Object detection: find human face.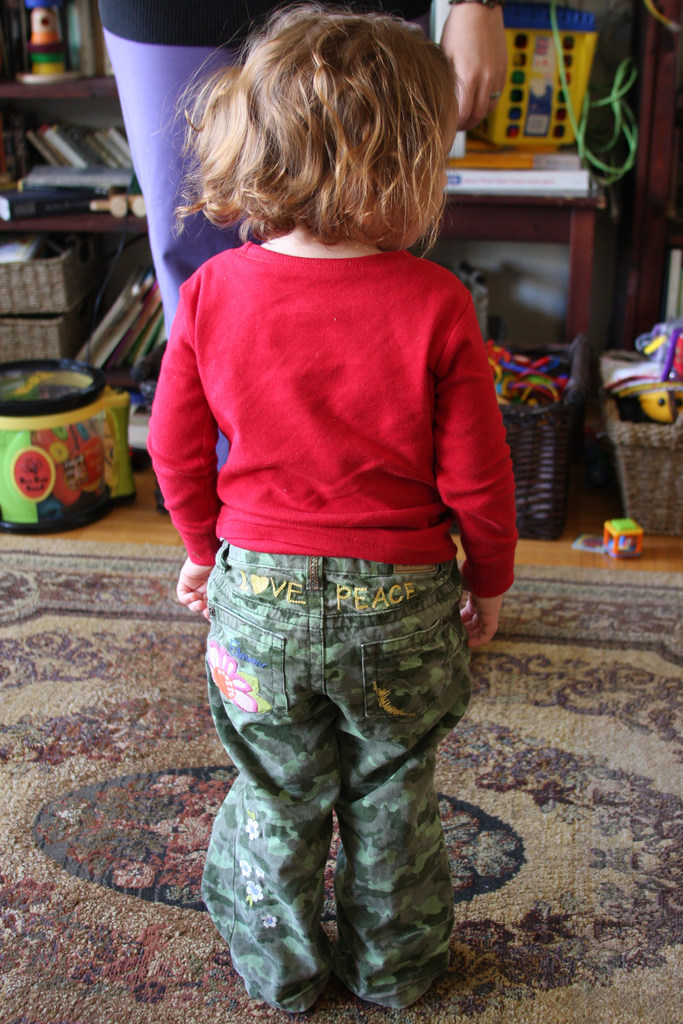
x1=396 y1=109 x2=462 y2=244.
